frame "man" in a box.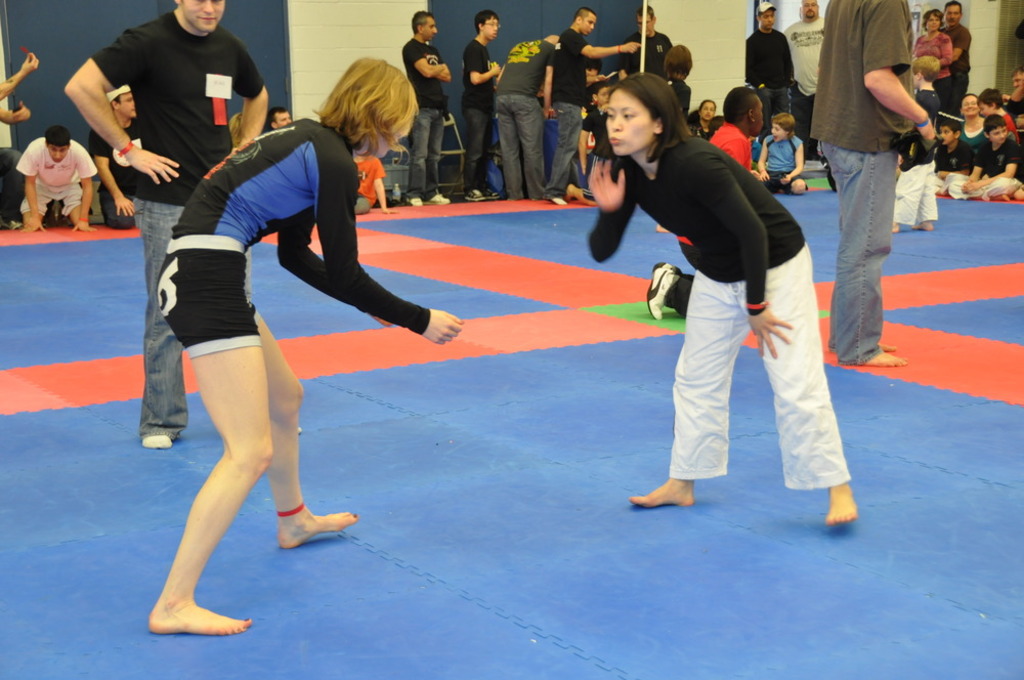
<box>635,90,773,318</box>.
